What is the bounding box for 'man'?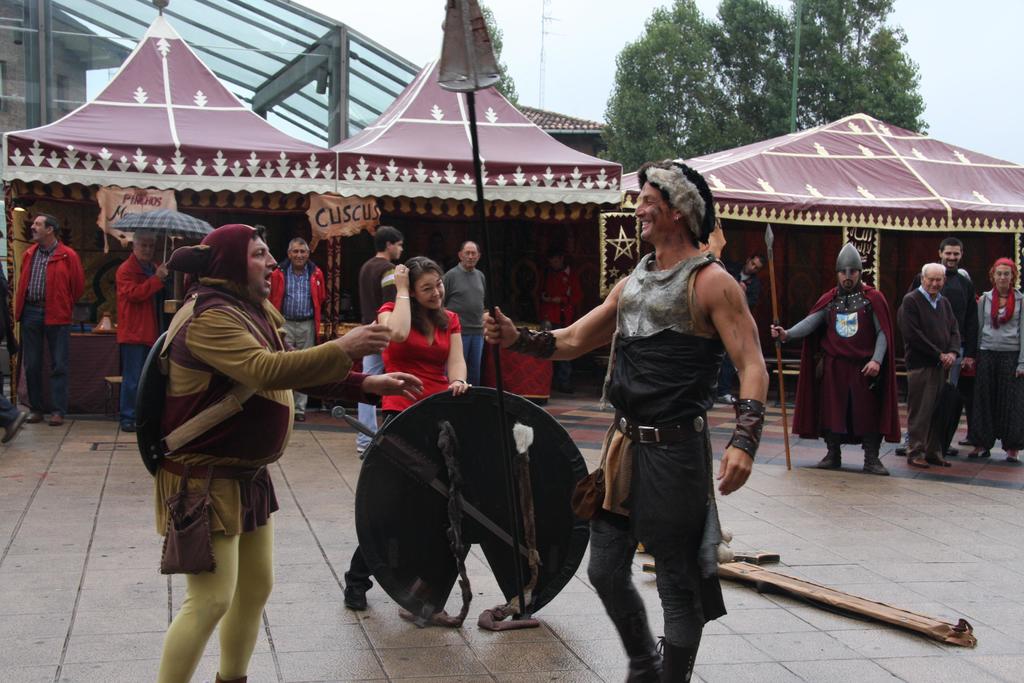
438 239 488 393.
